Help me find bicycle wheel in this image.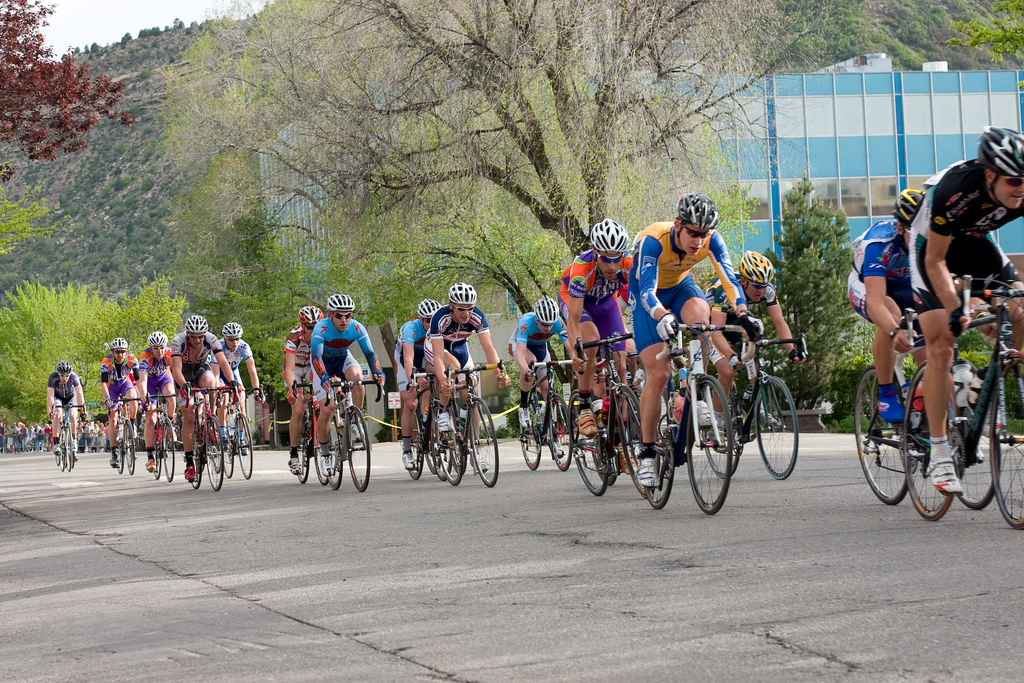
Found it: x1=643 y1=399 x2=675 y2=508.
